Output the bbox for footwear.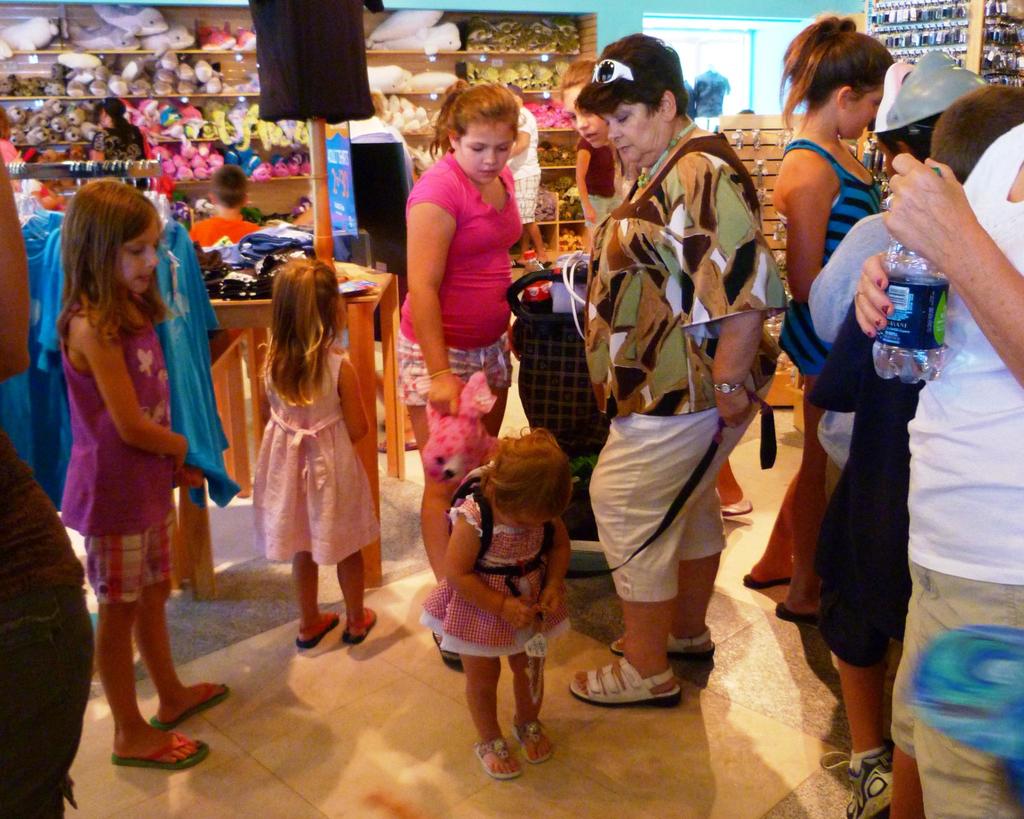
150:680:230:732.
